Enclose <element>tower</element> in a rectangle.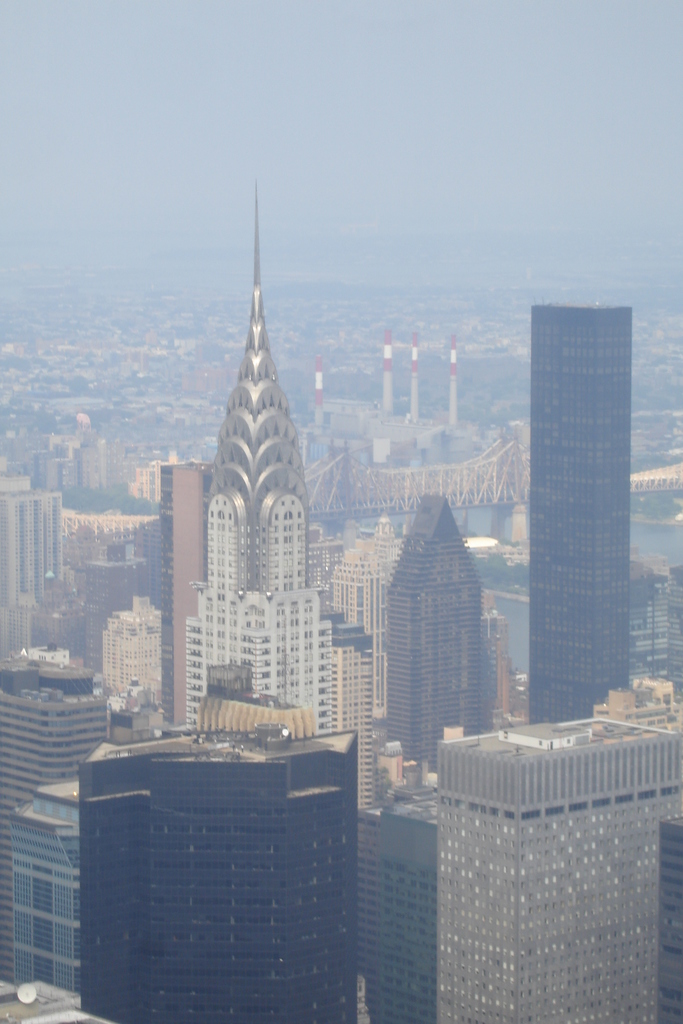
BBox(78, 731, 360, 1023).
